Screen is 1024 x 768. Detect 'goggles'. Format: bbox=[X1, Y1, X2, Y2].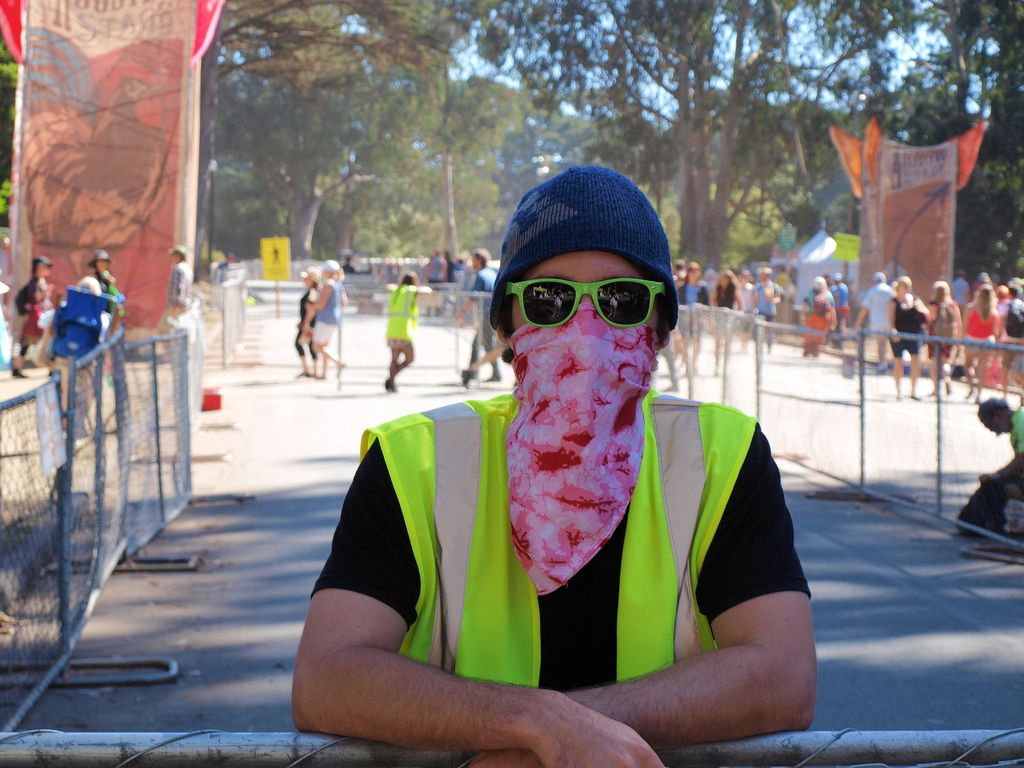
bbox=[511, 285, 676, 332].
